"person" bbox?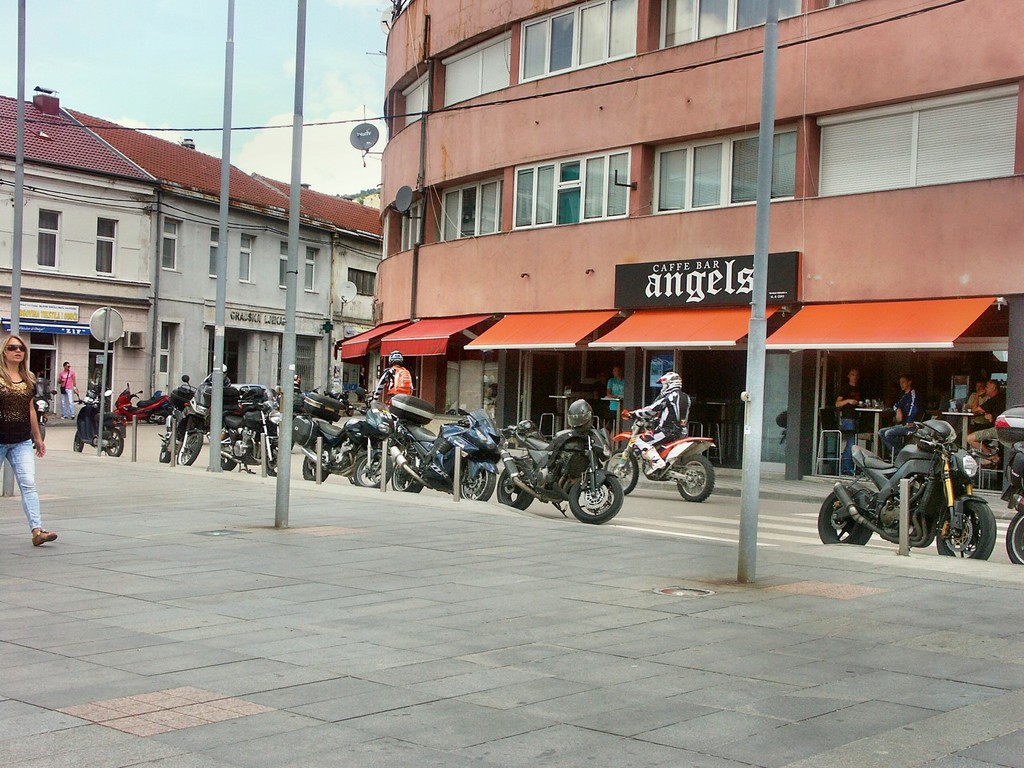
box=[1, 331, 68, 546]
